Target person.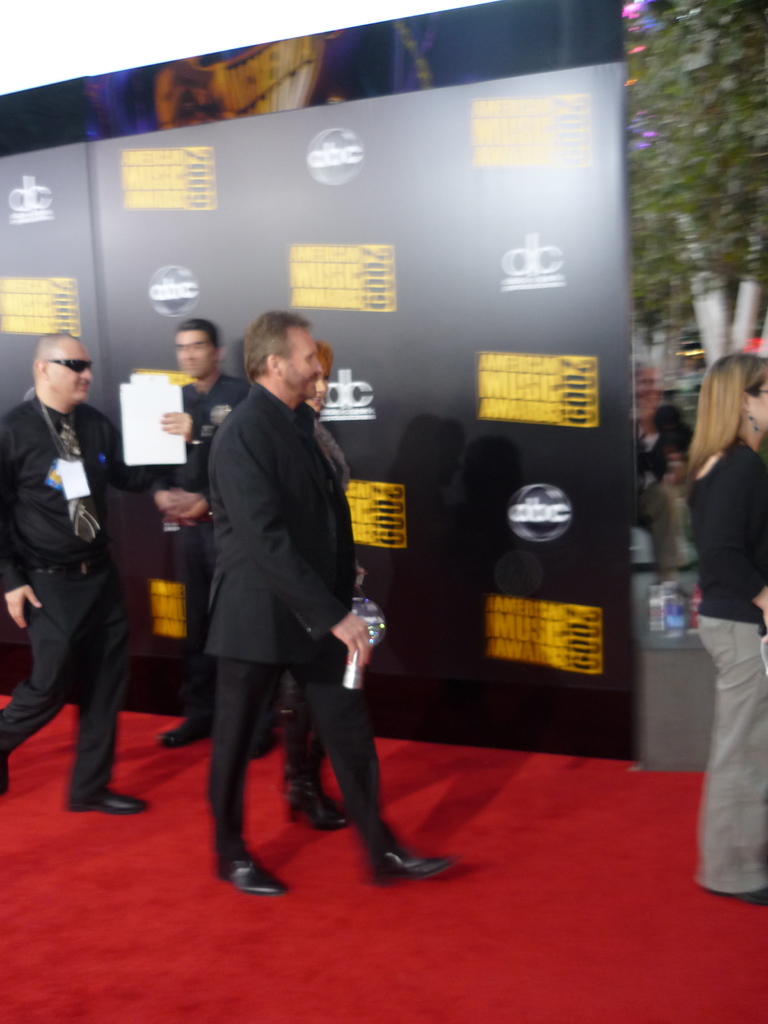
Target region: [173,283,392,863].
